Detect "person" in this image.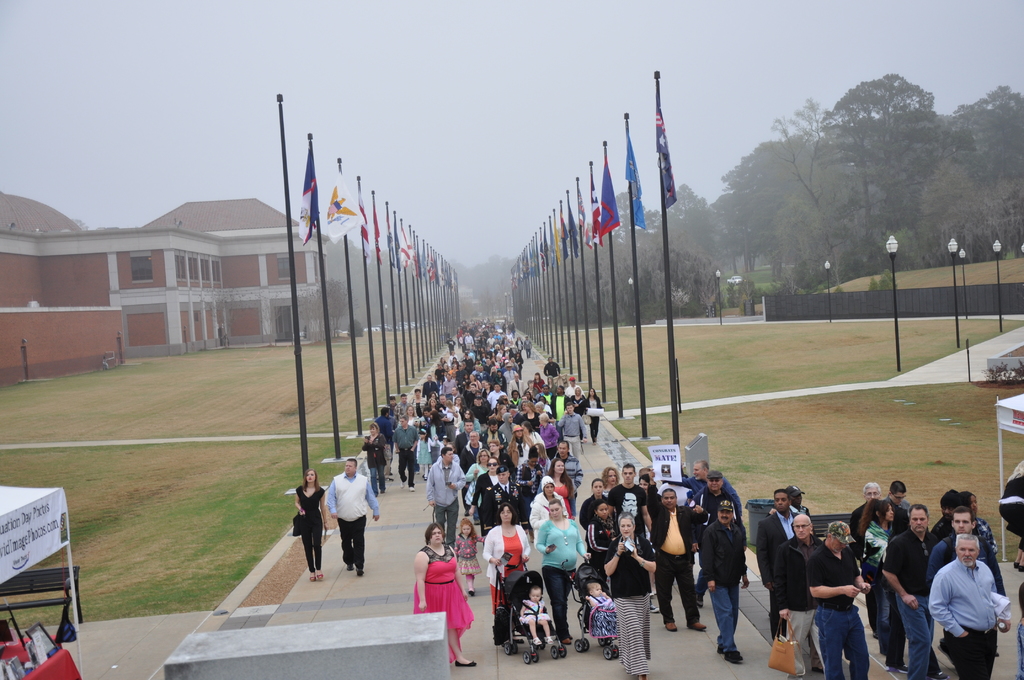
Detection: [884,479,910,519].
